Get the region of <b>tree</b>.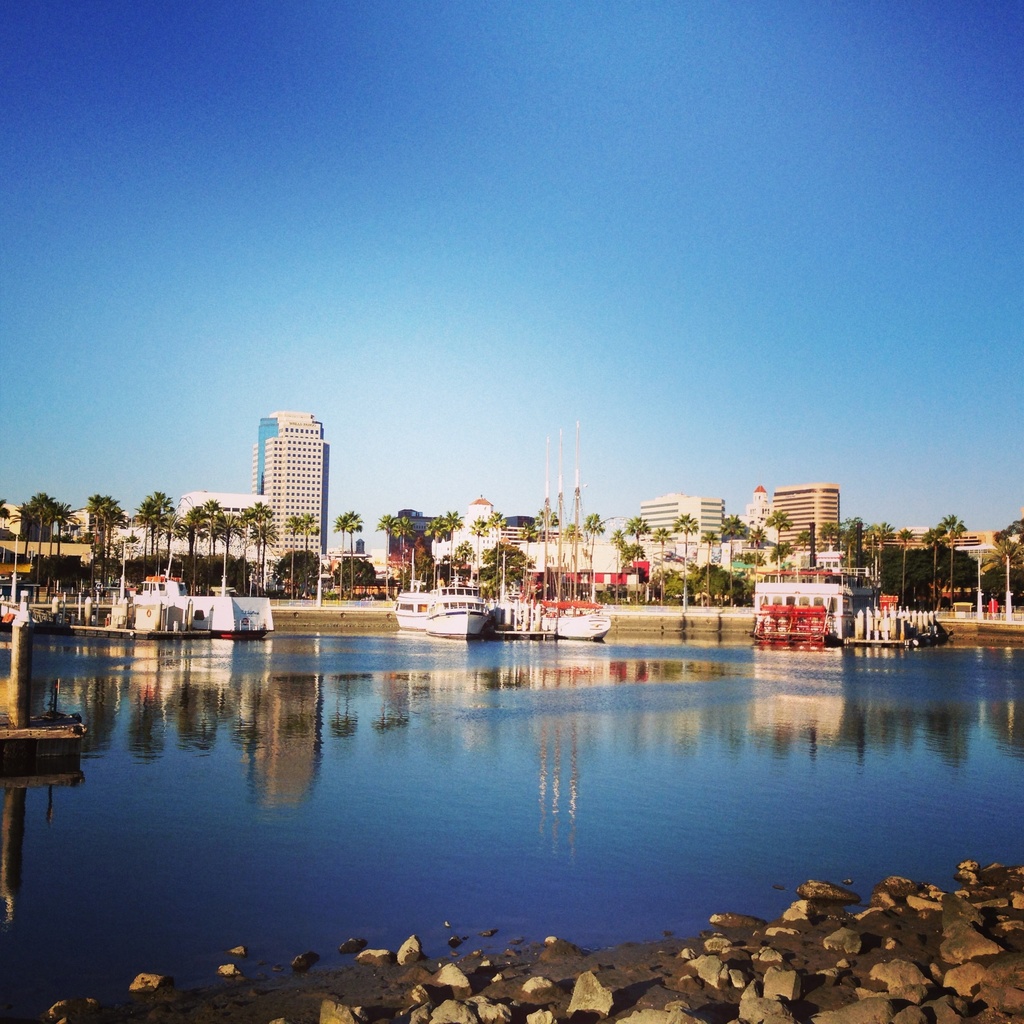
{"x1": 235, "y1": 497, "x2": 277, "y2": 595}.
